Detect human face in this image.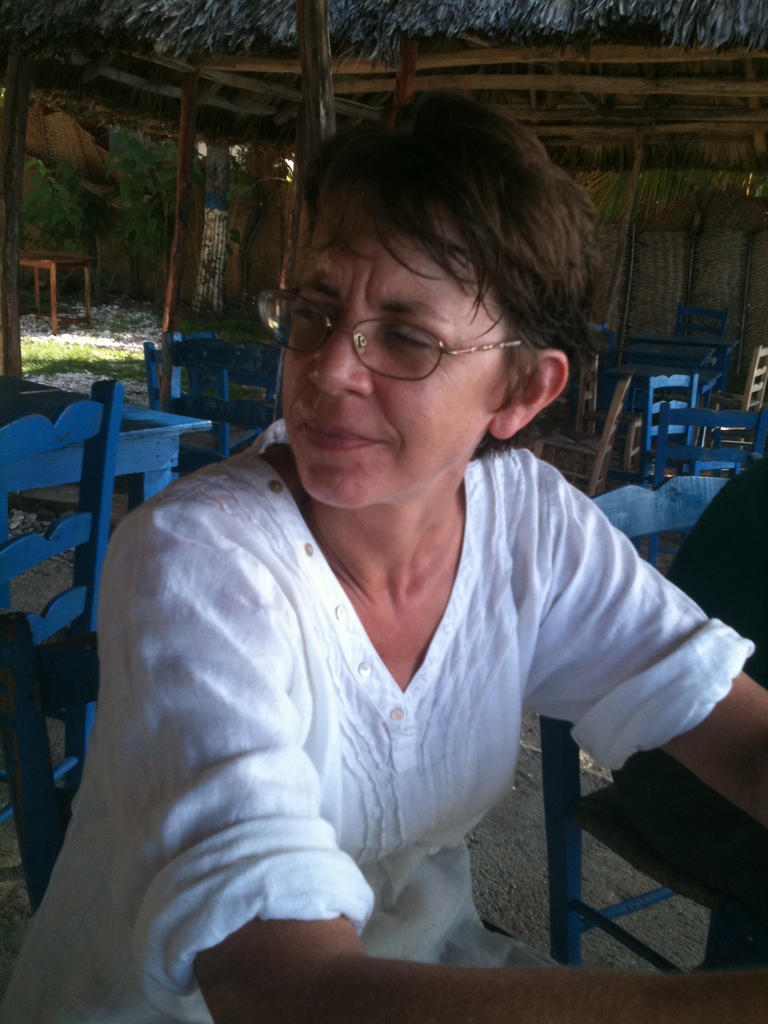
Detection: 280 218 492 505.
